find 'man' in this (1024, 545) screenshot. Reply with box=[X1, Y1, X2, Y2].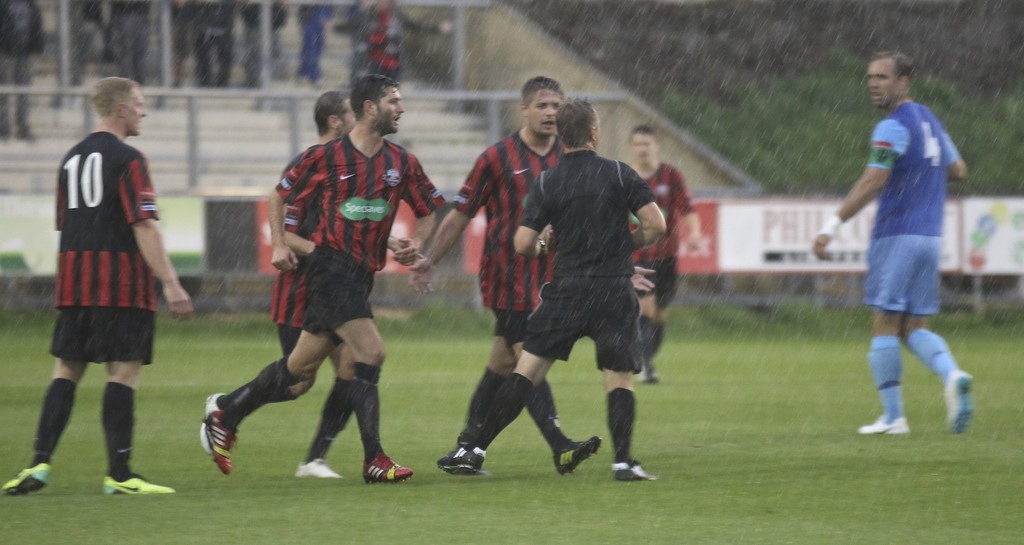
box=[615, 120, 711, 393].
